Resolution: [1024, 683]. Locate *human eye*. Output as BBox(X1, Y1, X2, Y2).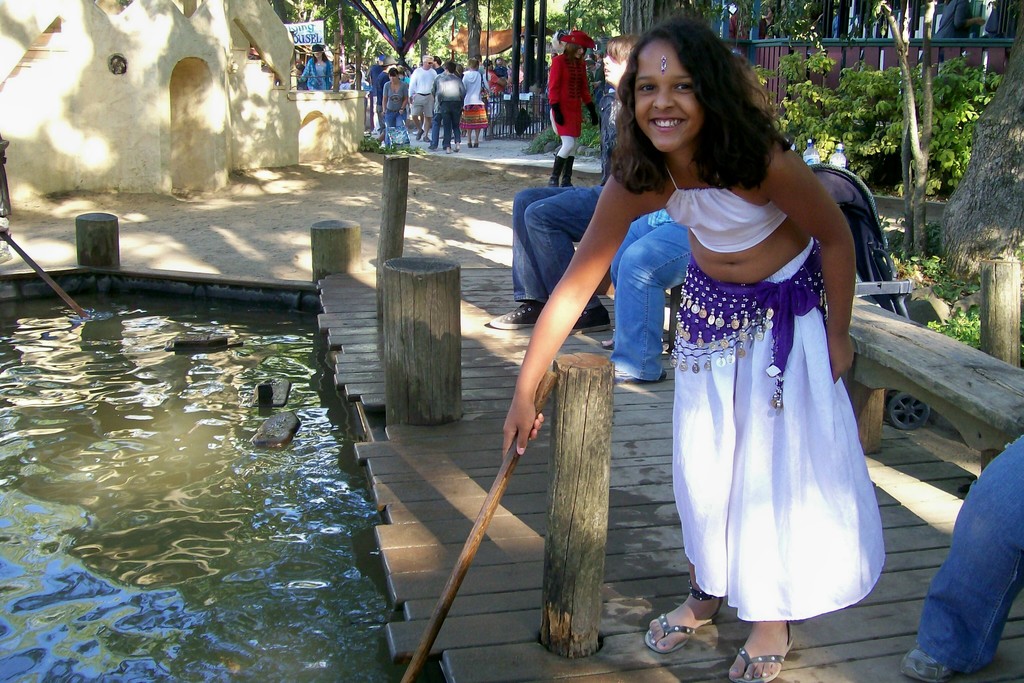
BBox(635, 79, 661, 94).
